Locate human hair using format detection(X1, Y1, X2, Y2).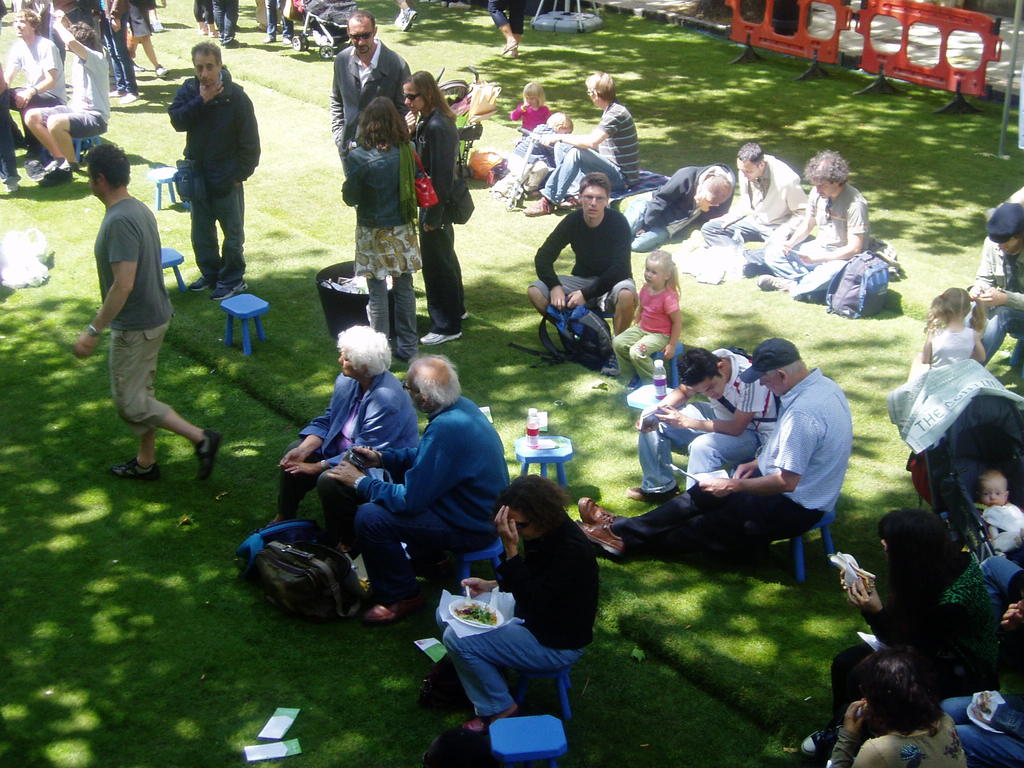
detection(358, 94, 413, 148).
